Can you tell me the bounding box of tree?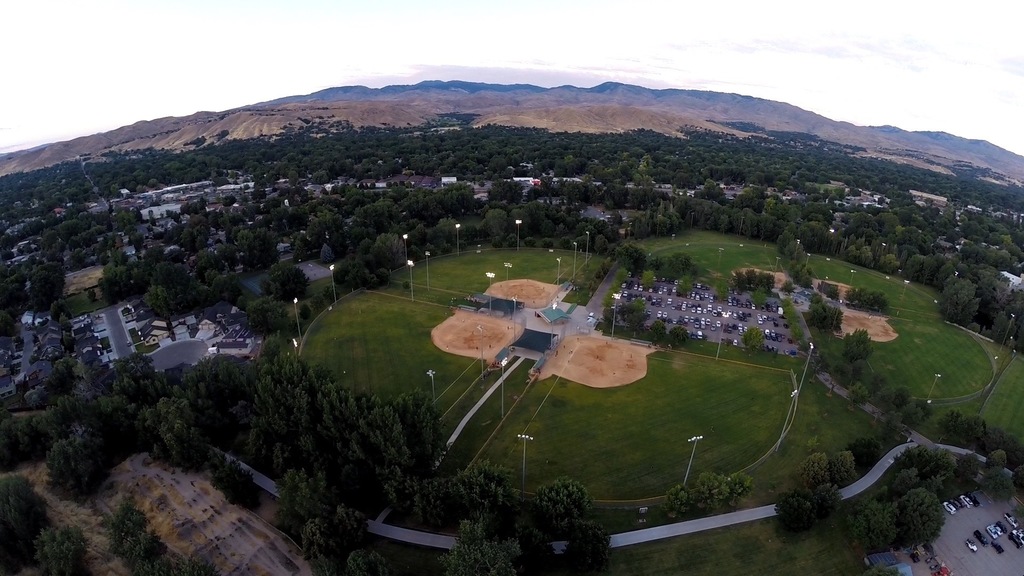
(x1=529, y1=471, x2=604, y2=547).
